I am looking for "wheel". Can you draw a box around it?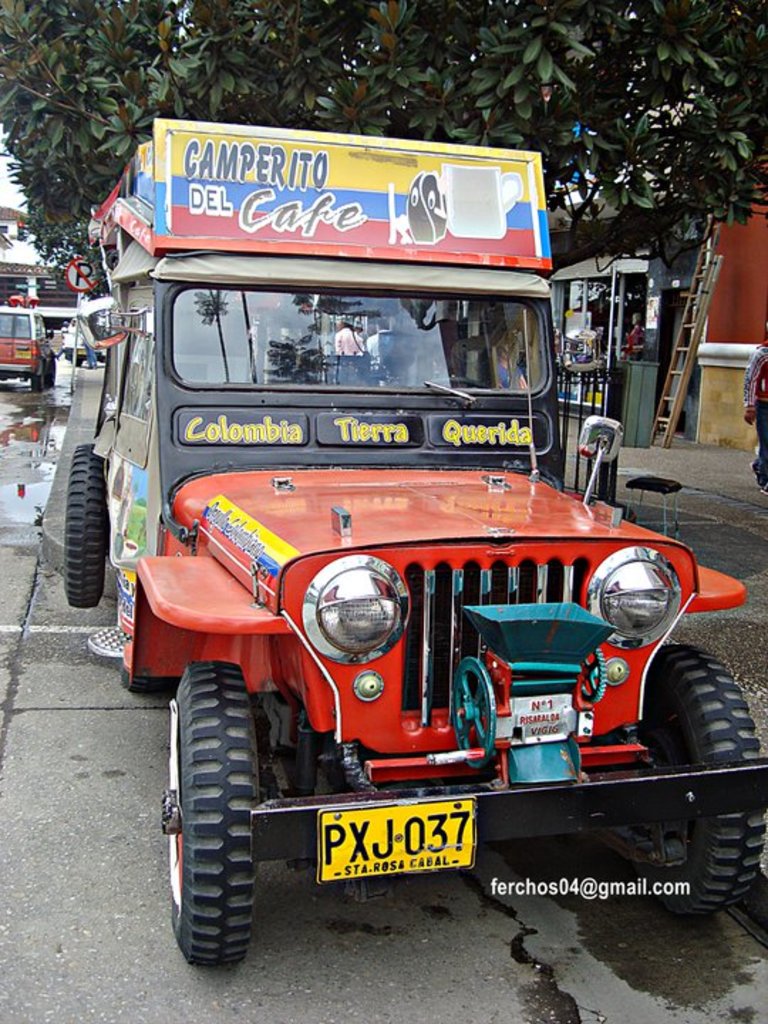
Sure, the bounding box is BBox(630, 658, 752, 902).
